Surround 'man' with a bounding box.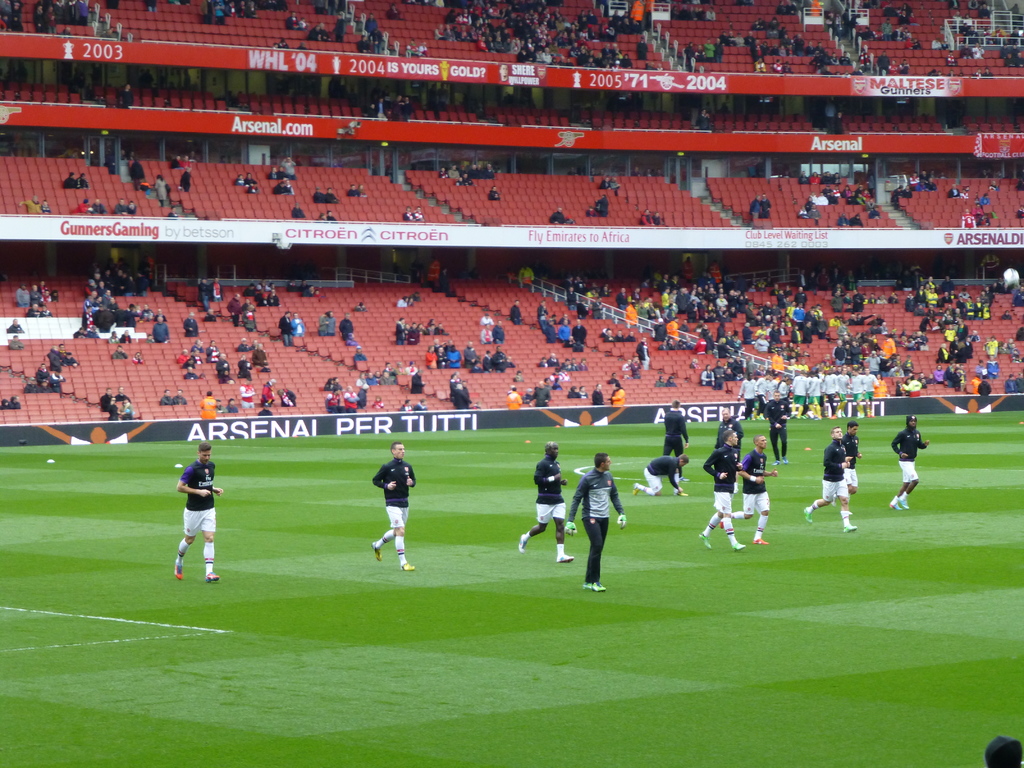
BBox(923, 172, 928, 187).
